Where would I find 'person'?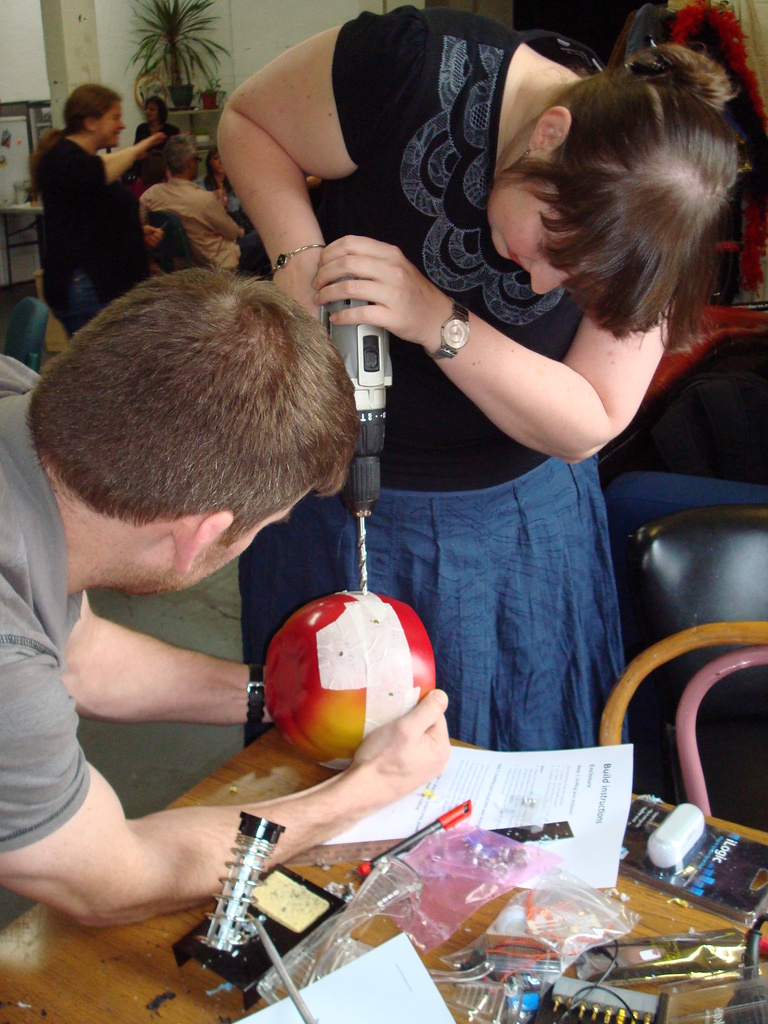
At pyautogui.locateOnScreen(258, 0, 714, 881).
